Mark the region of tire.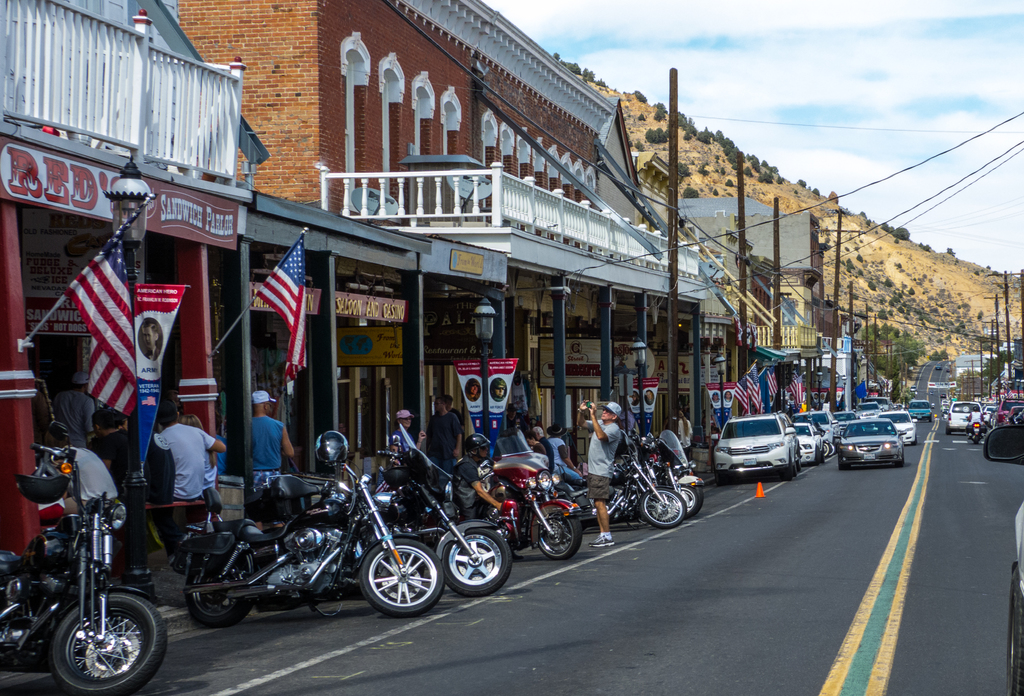
Region: (left=691, top=486, right=703, bottom=510).
